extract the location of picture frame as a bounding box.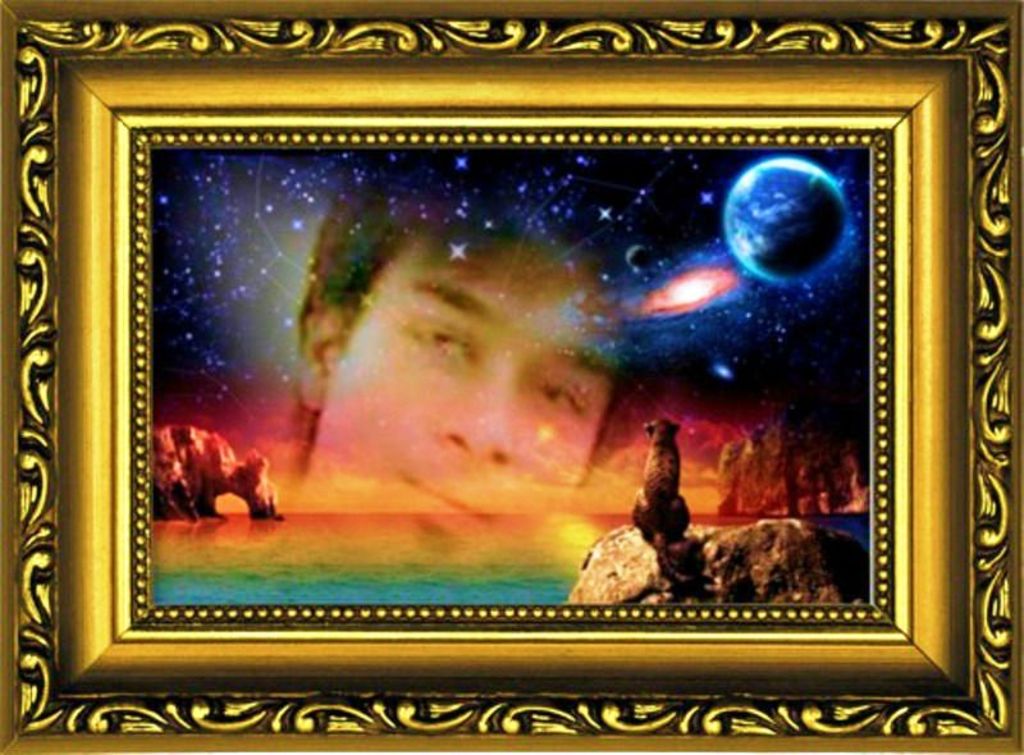
{"x1": 0, "y1": 0, "x2": 1021, "y2": 750}.
